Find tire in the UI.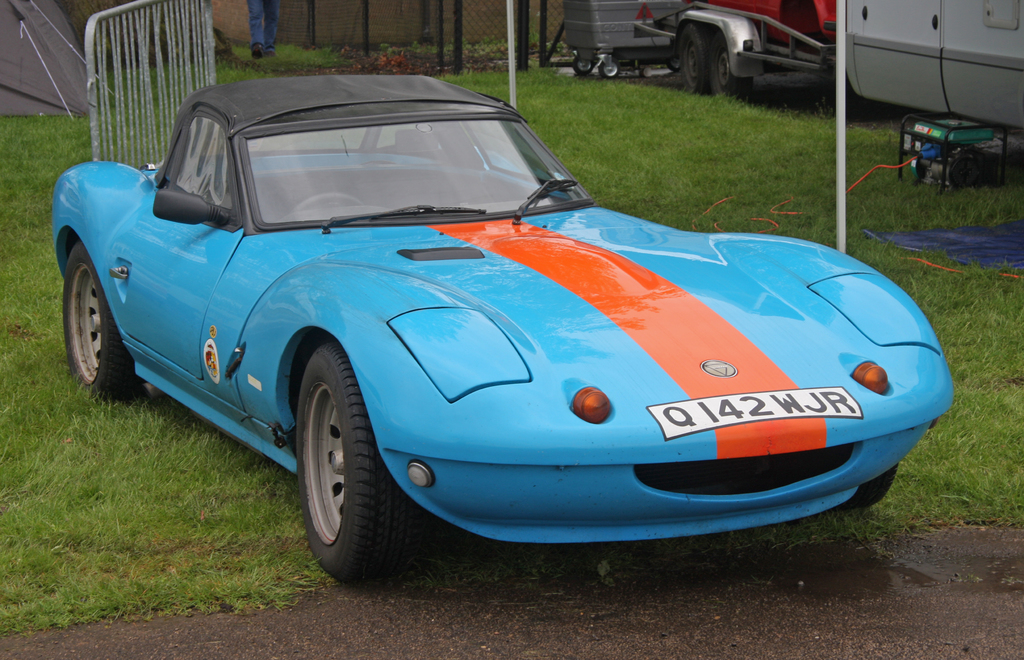
UI element at 668/62/683/71.
